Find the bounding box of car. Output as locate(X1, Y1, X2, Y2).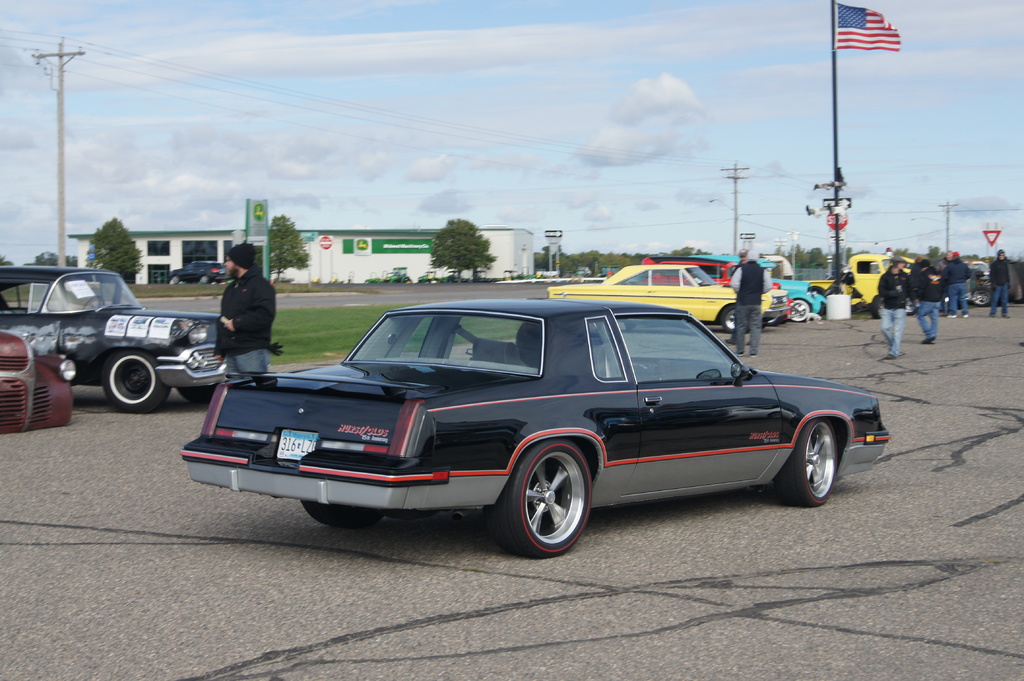
locate(611, 253, 786, 301).
